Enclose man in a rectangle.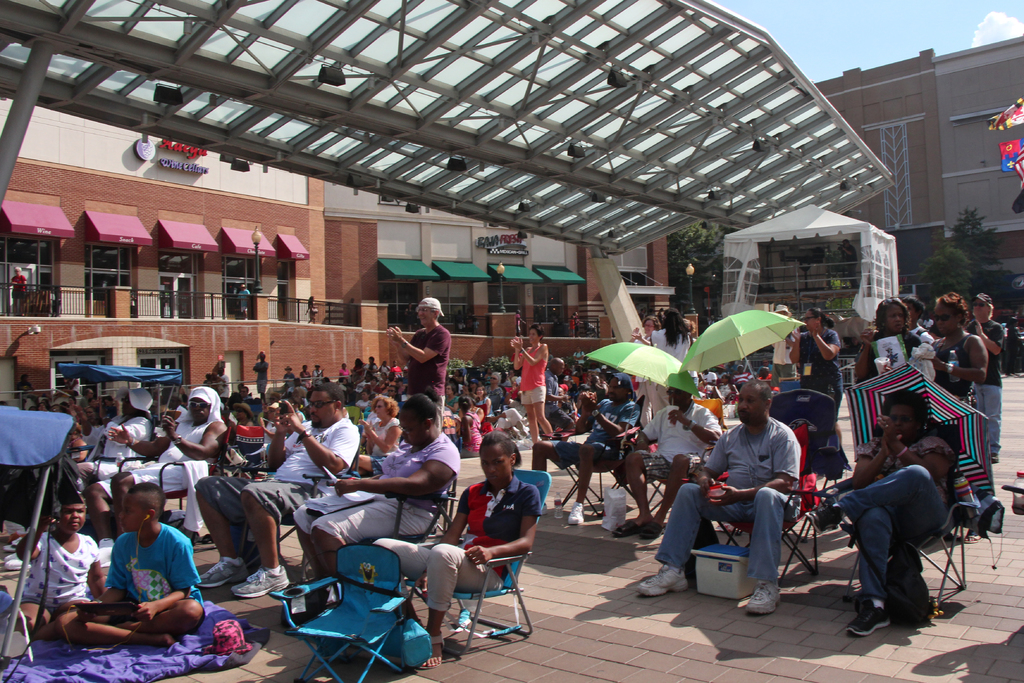
detection(573, 345, 591, 369).
